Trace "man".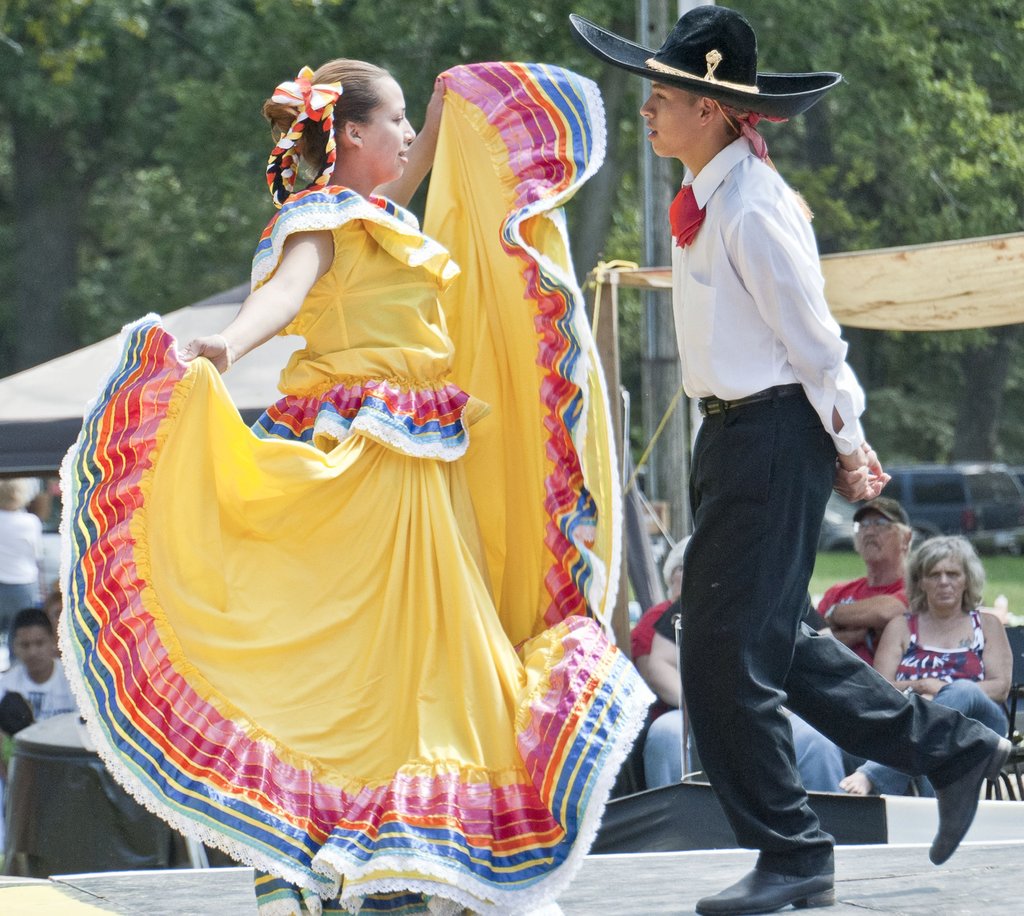
Traced to [563, 4, 1010, 915].
